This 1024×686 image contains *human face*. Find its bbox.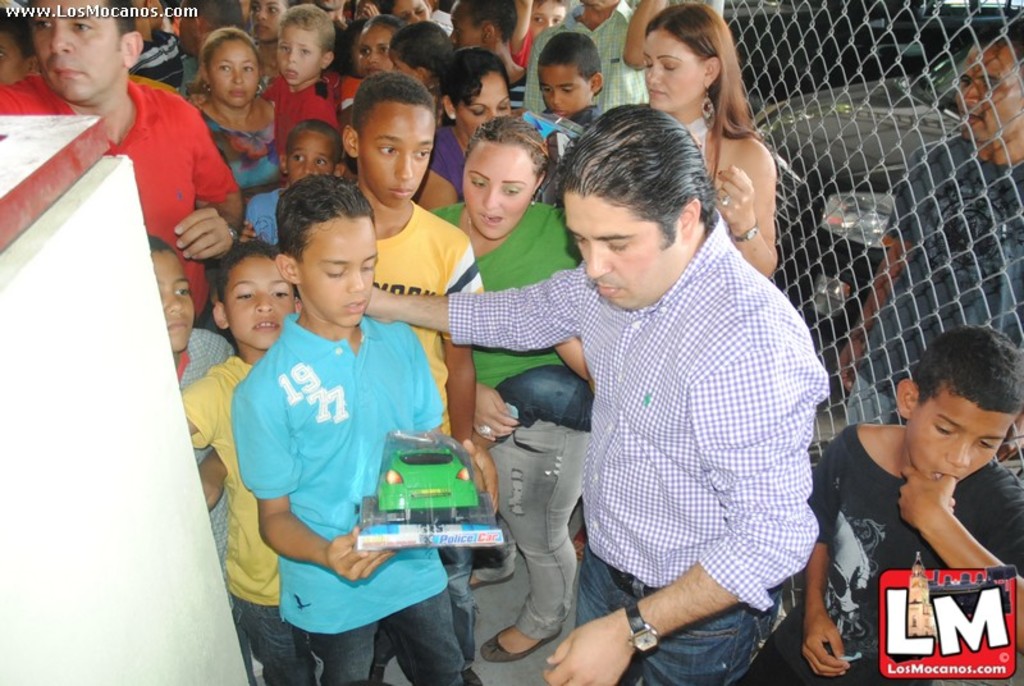
box(540, 65, 596, 120).
